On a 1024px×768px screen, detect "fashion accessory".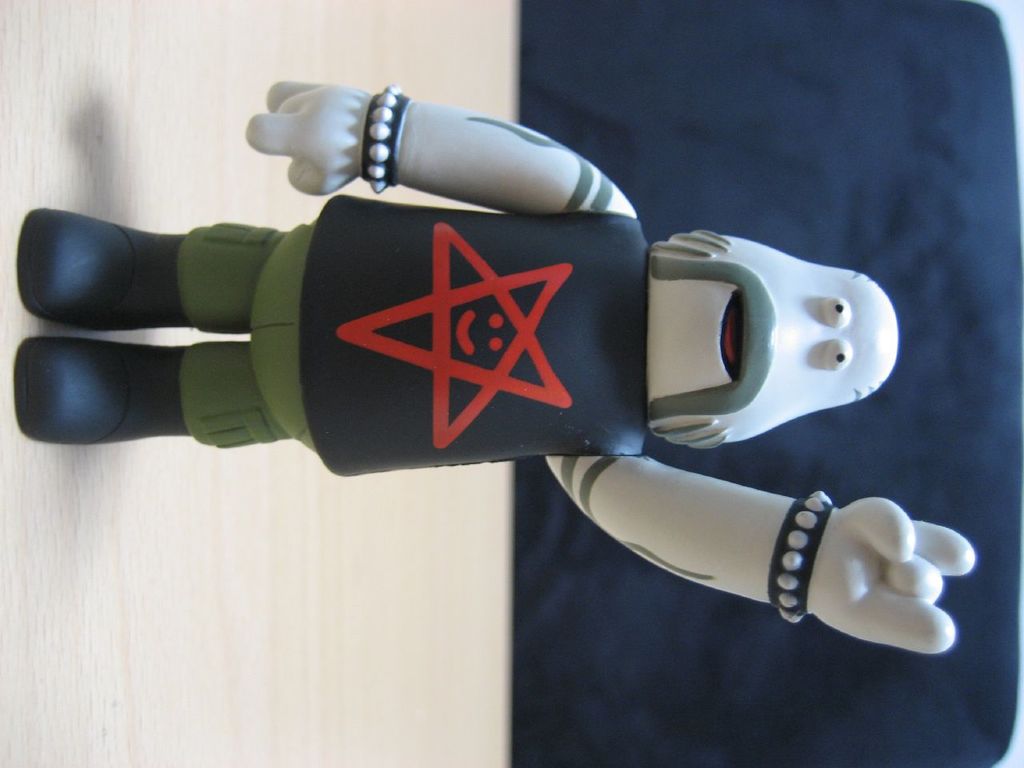
(x1=760, y1=486, x2=842, y2=626).
